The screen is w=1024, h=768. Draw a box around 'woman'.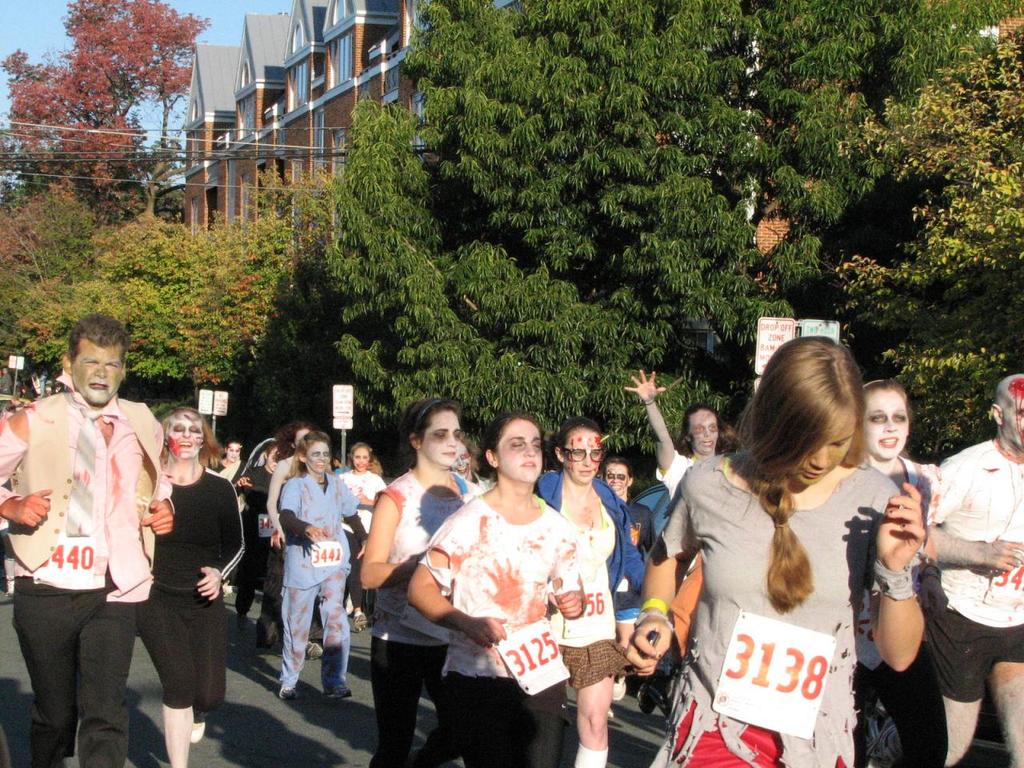
<bbox>135, 407, 243, 767</bbox>.
